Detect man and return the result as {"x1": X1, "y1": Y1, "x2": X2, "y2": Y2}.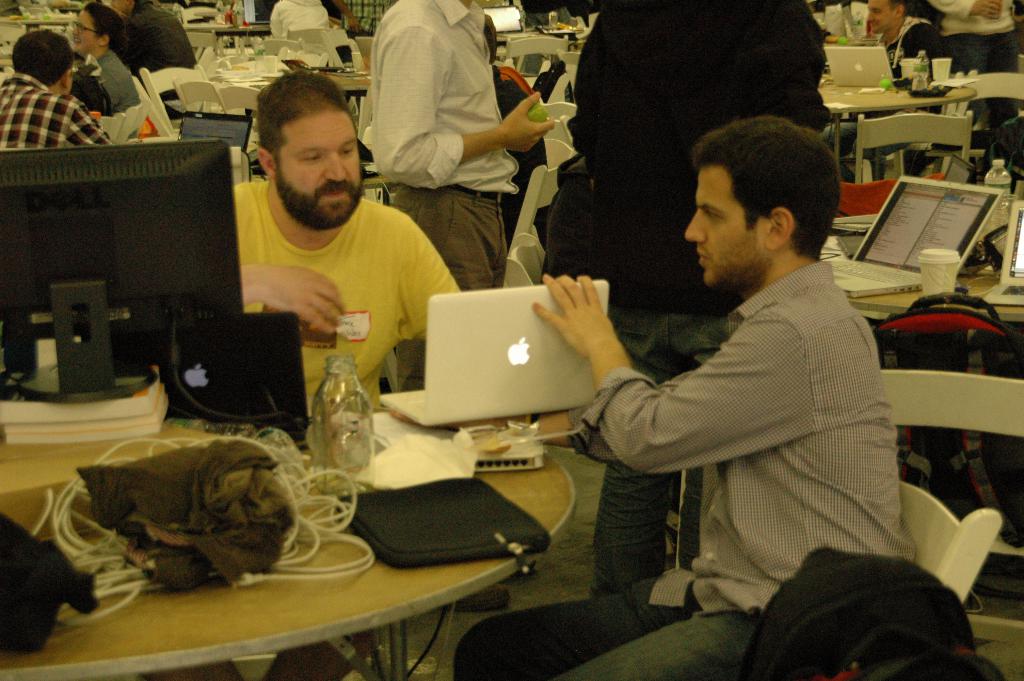
{"x1": 345, "y1": 10, "x2": 559, "y2": 272}.
